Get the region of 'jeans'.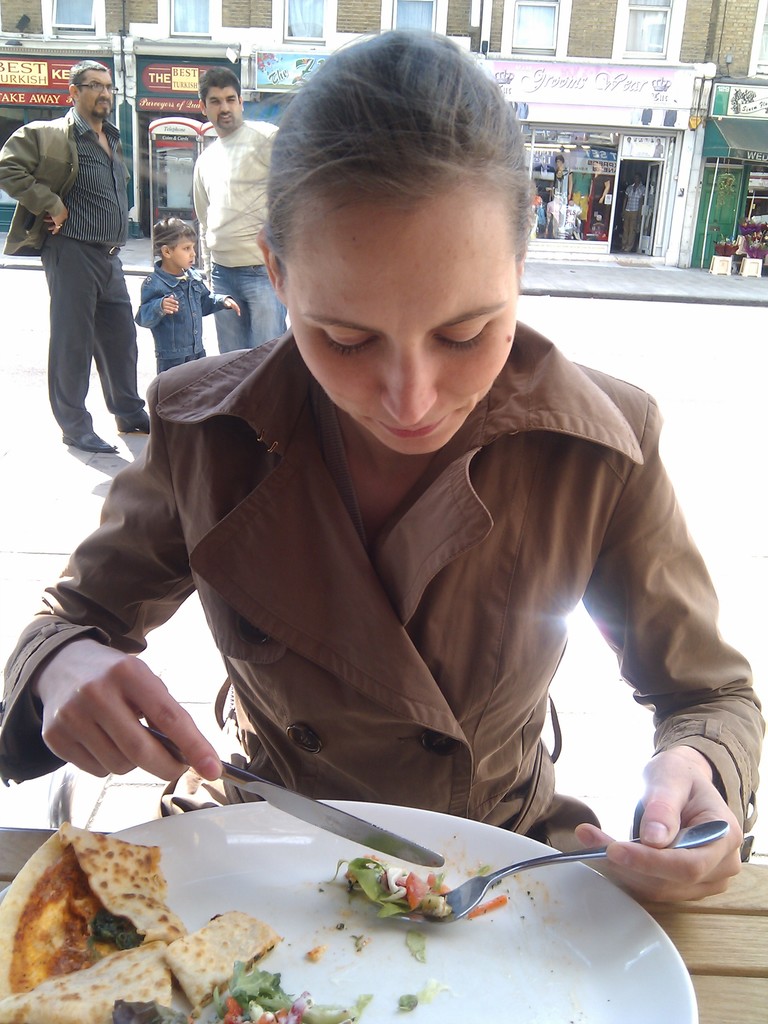
BBox(138, 266, 238, 362).
